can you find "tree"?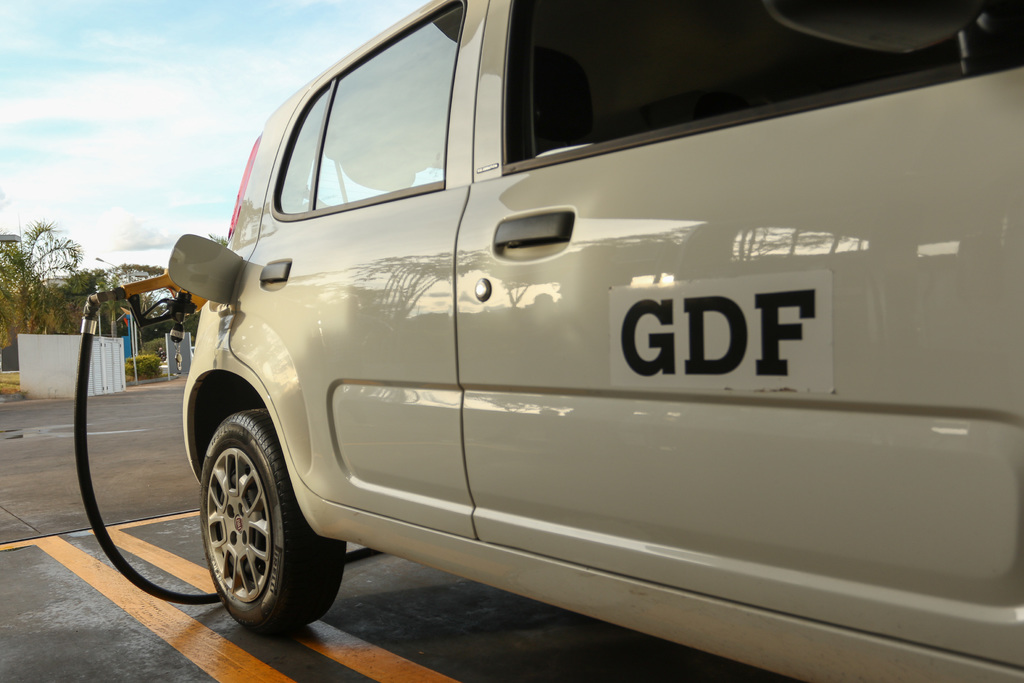
Yes, bounding box: <region>57, 263, 102, 342</region>.
